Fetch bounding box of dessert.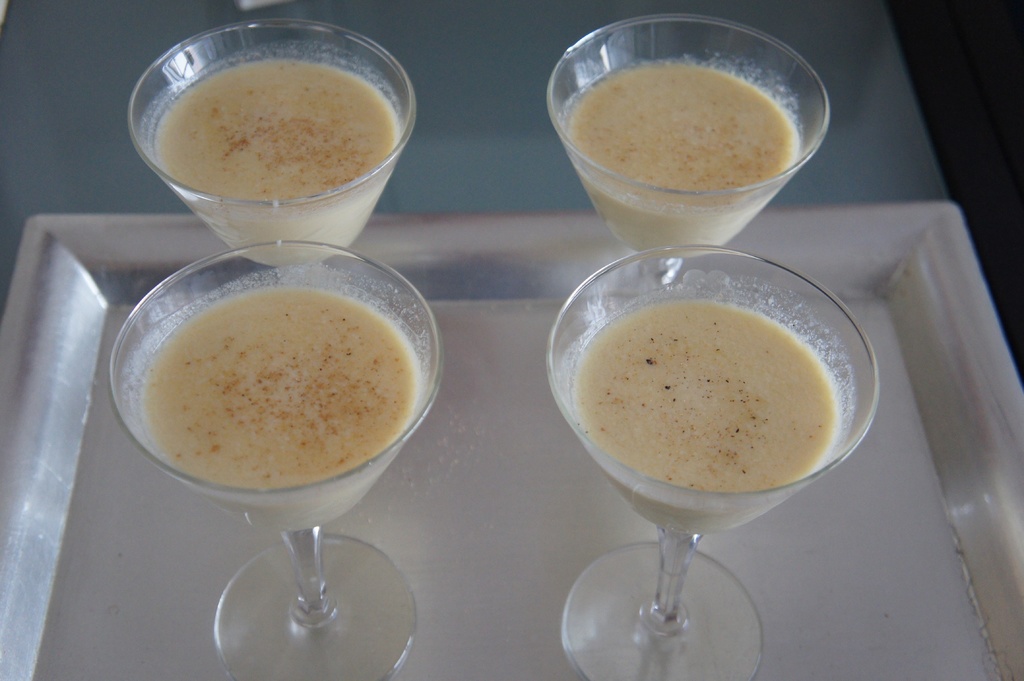
Bbox: bbox=(157, 53, 403, 207).
